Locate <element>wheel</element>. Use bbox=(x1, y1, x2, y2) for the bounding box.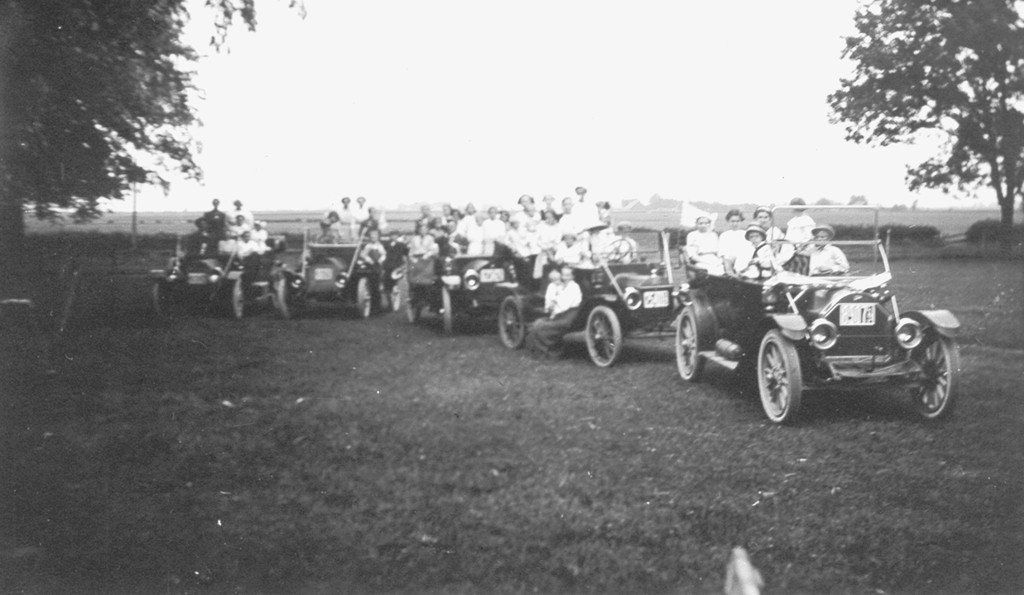
bbox=(274, 277, 291, 318).
